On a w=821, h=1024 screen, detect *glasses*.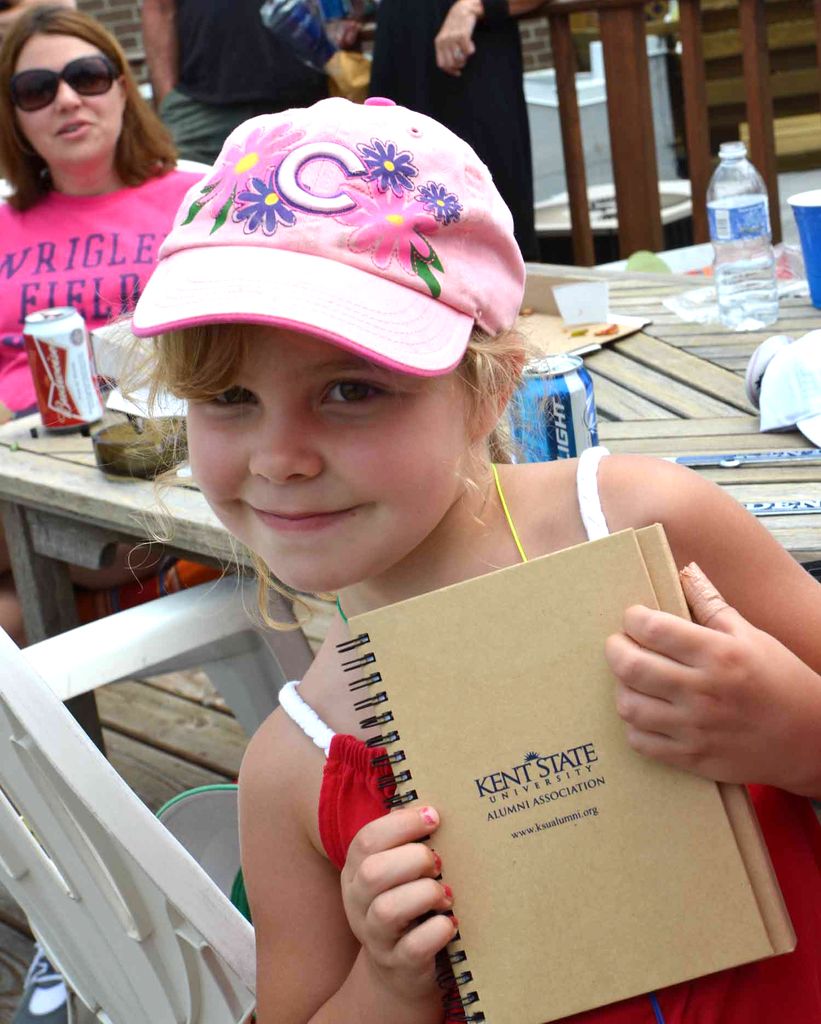
0, 55, 118, 119.
